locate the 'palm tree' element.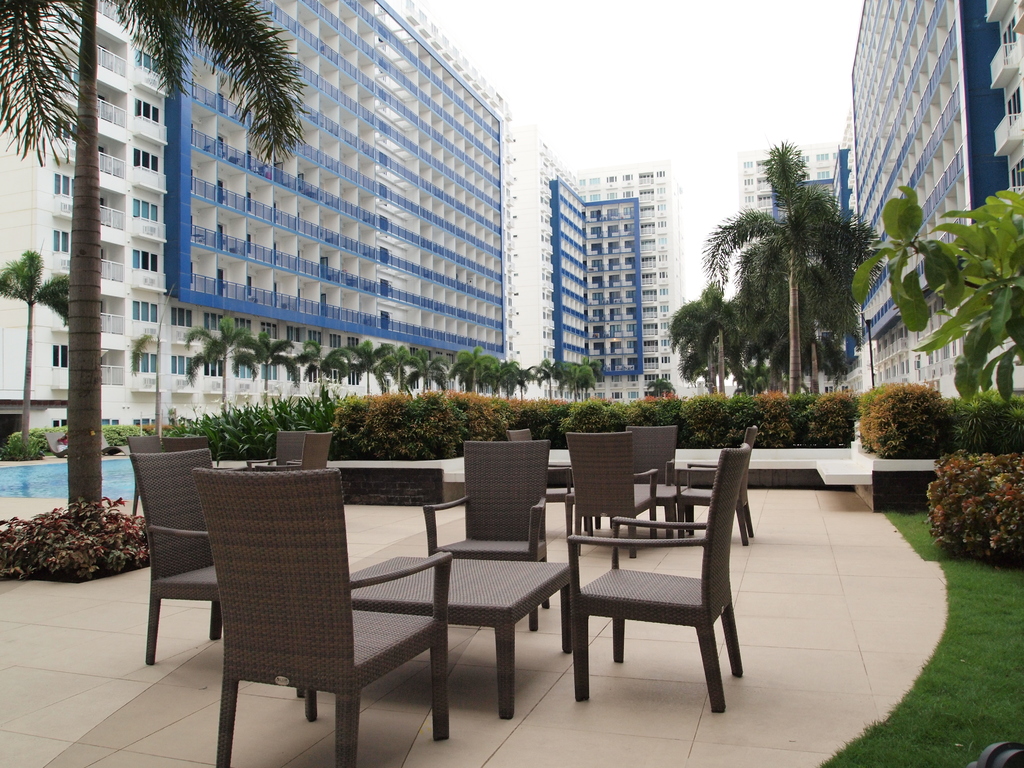
Element bbox: Rect(515, 355, 593, 404).
